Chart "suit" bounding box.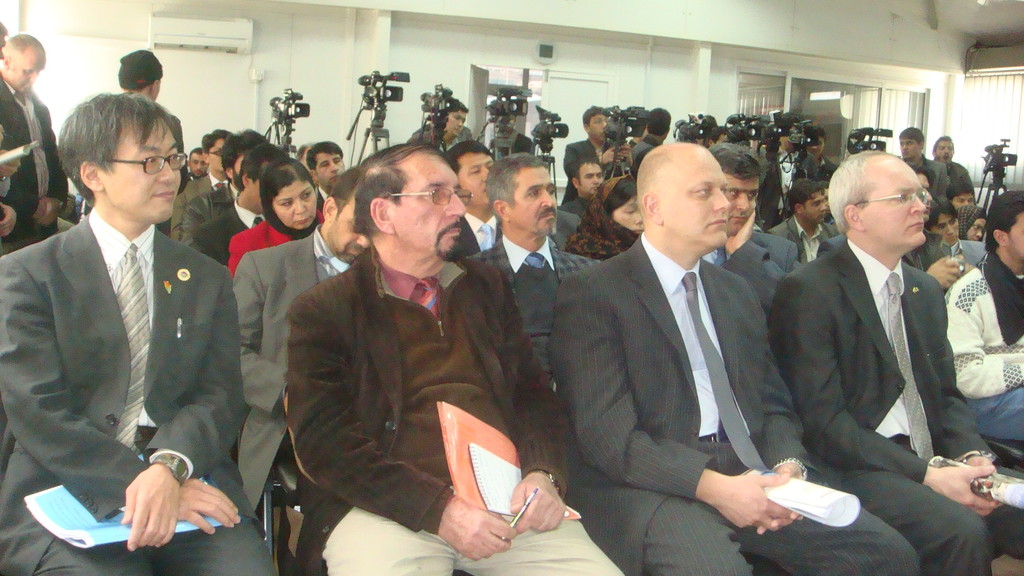
Charted: (174, 179, 211, 228).
